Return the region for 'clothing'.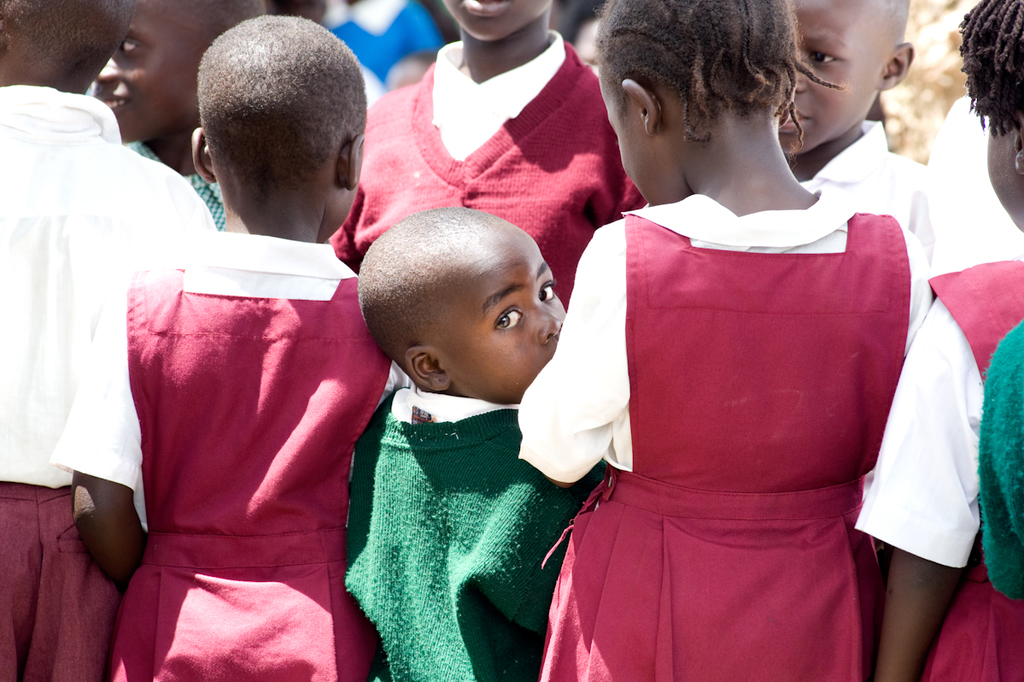
bbox=(849, 221, 1023, 681).
